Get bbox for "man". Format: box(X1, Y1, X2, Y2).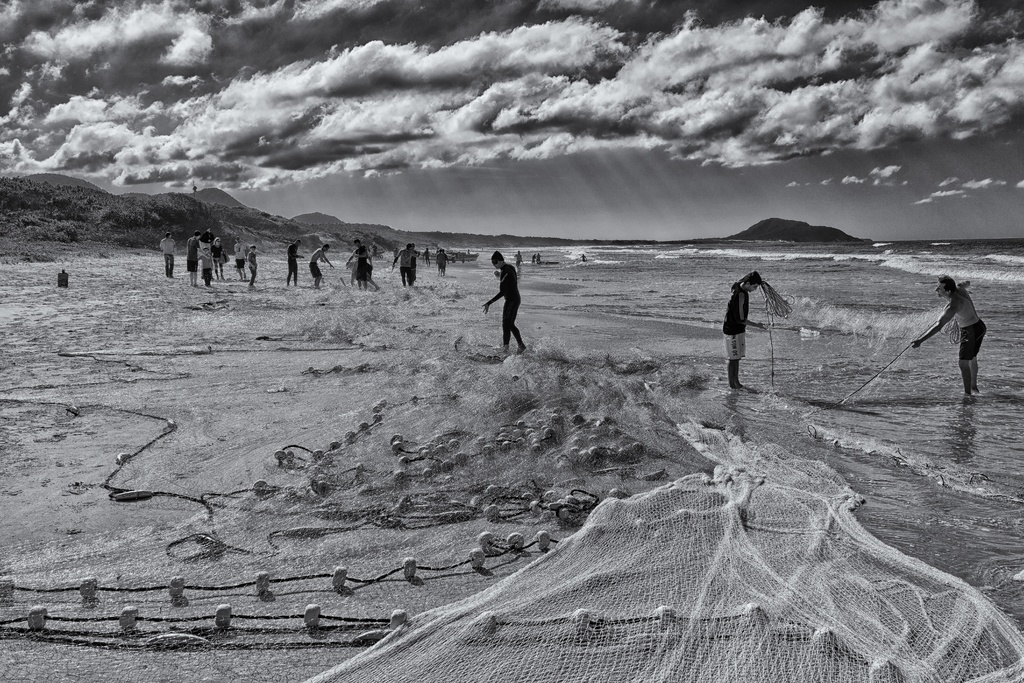
box(287, 241, 304, 284).
